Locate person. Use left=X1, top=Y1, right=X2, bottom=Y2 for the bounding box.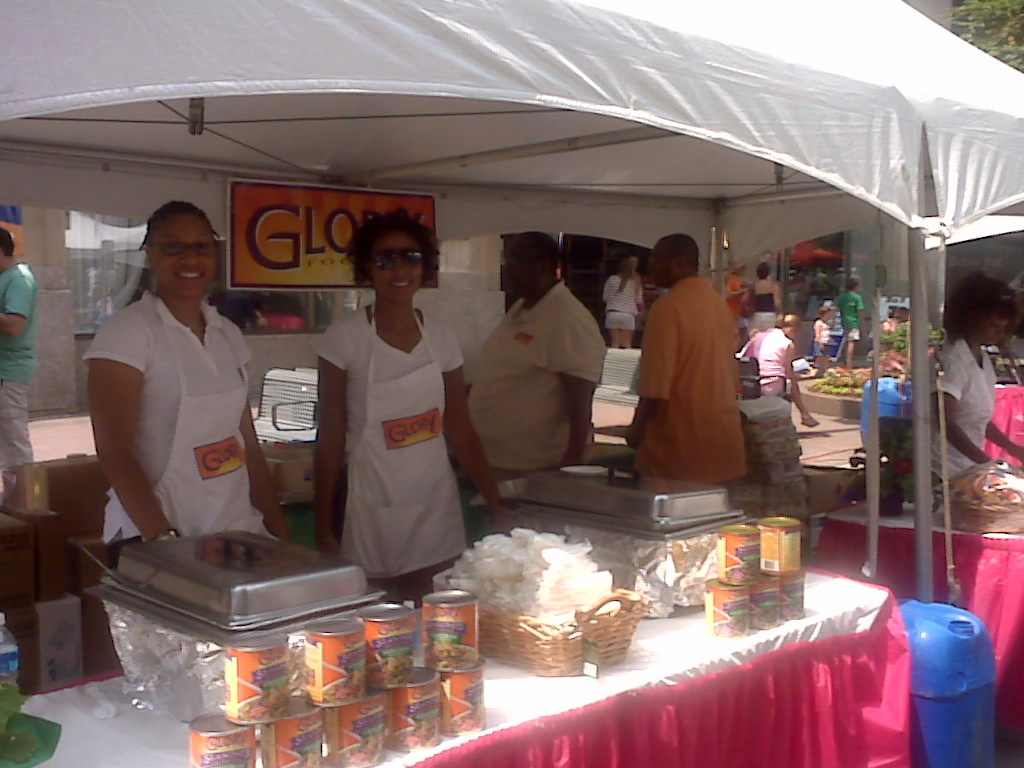
left=77, top=212, right=285, bottom=598.
